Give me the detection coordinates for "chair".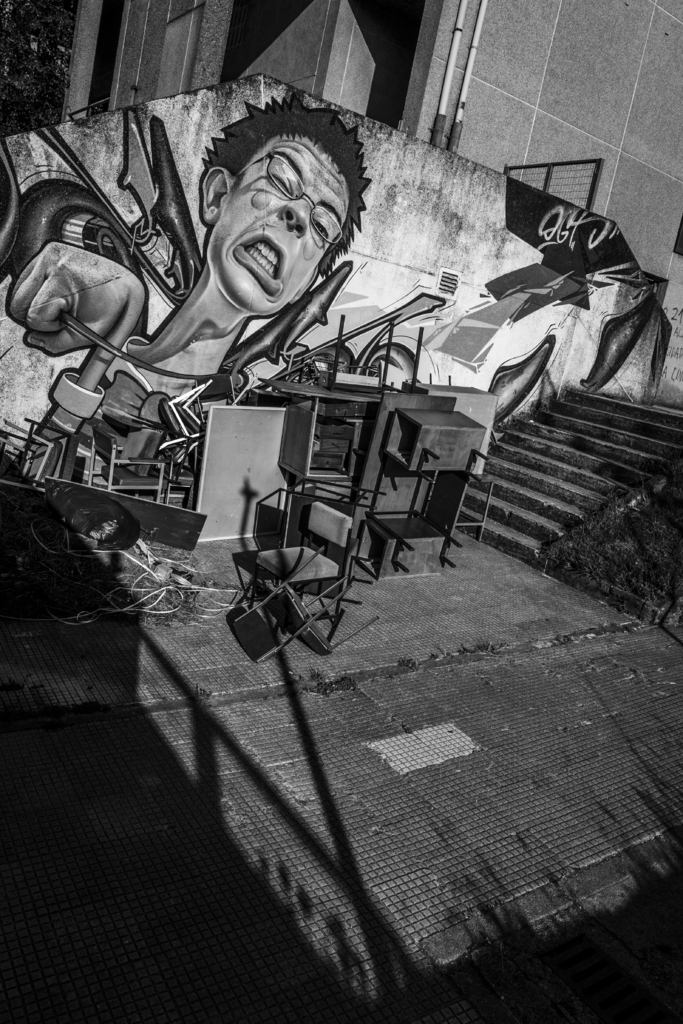
[left=252, top=500, right=366, bottom=631].
